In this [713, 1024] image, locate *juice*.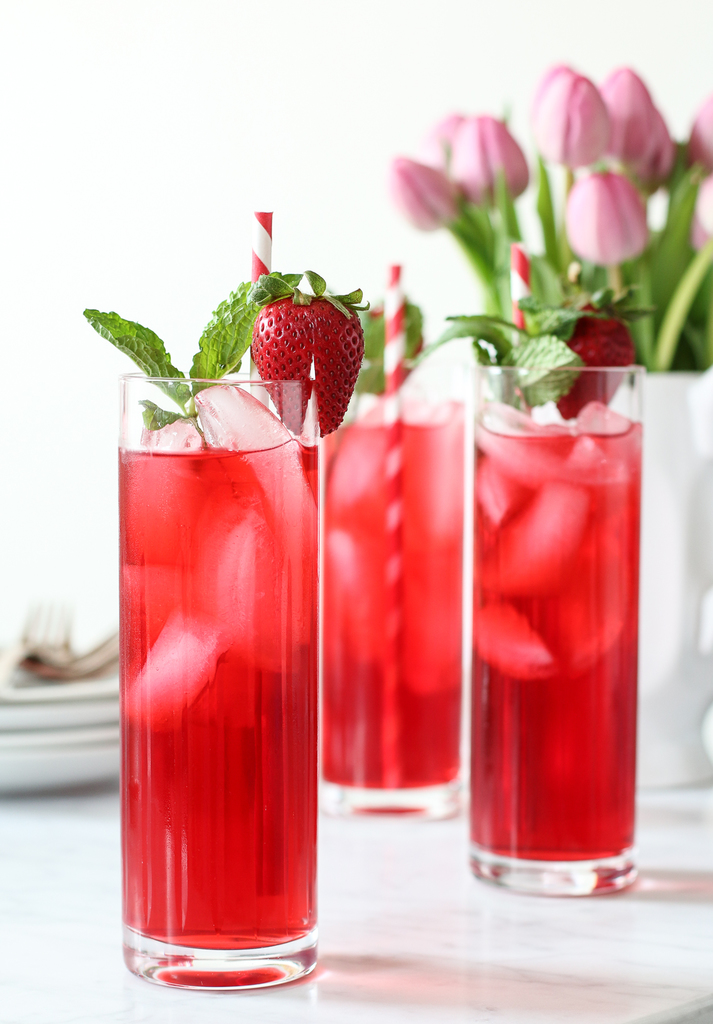
Bounding box: crop(468, 406, 645, 863).
